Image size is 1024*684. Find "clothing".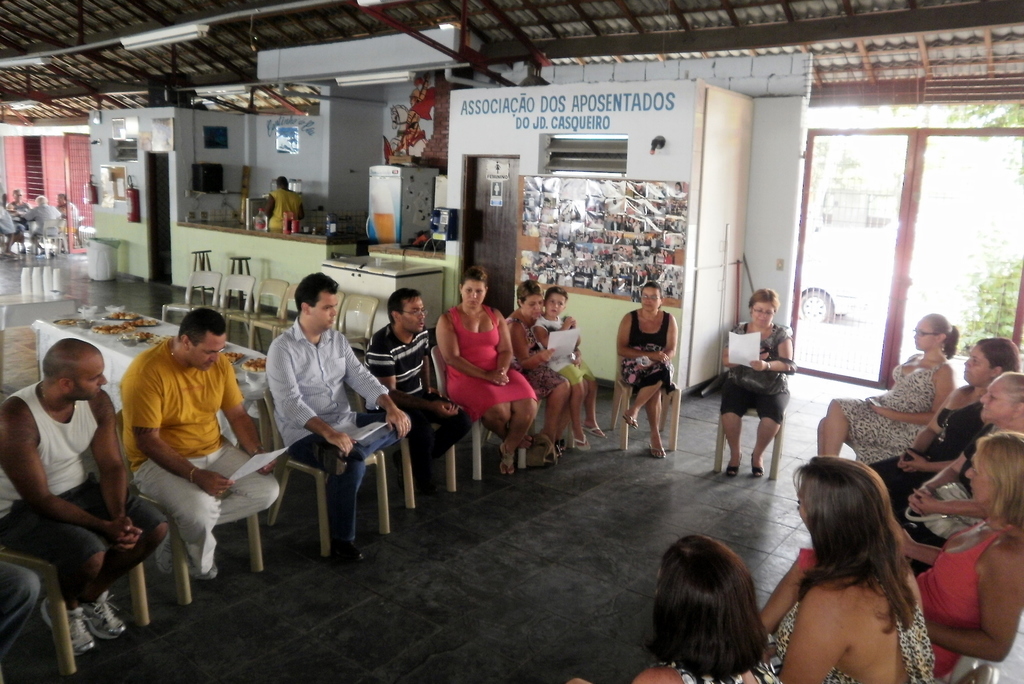
BBox(719, 313, 797, 421).
